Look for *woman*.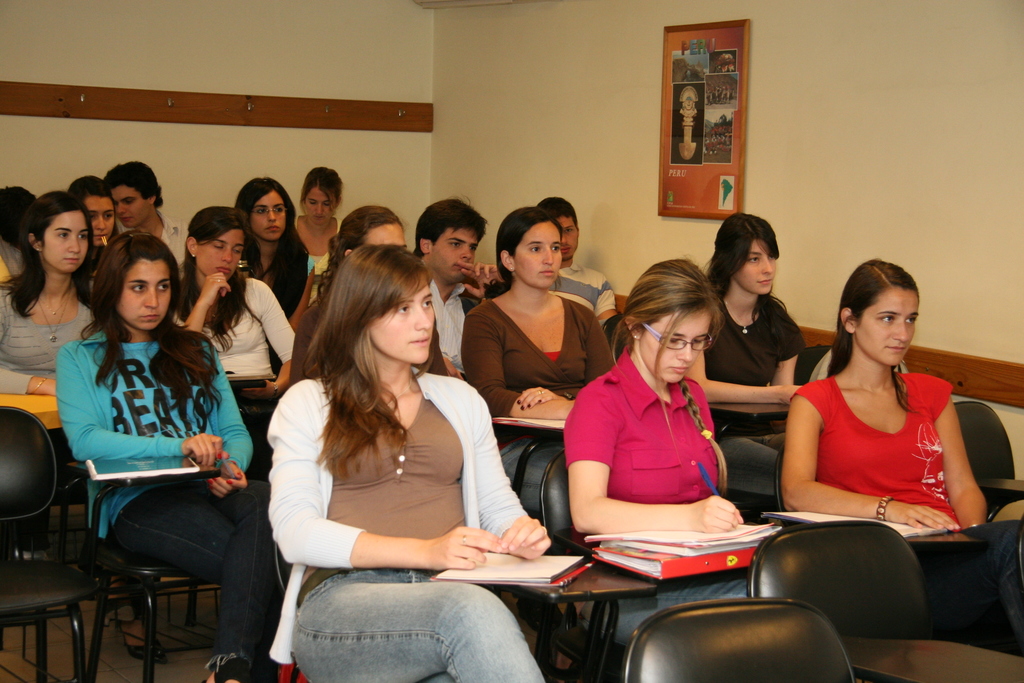
Found: locate(0, 188, 161, 667).
